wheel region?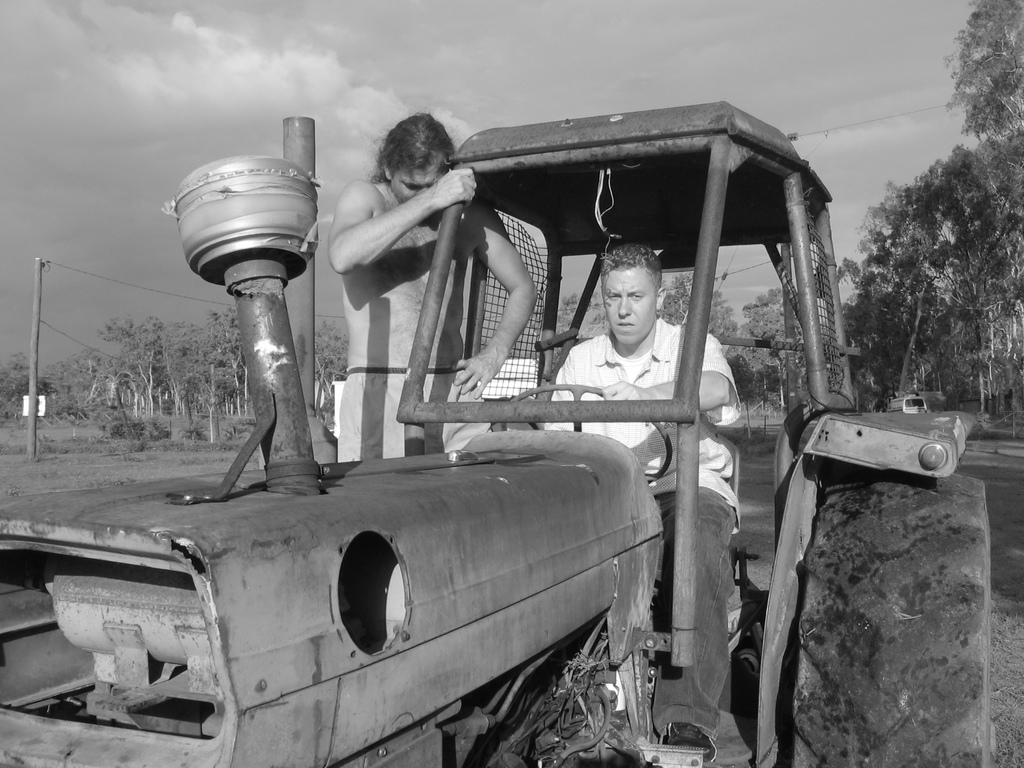
789 473 986 767
